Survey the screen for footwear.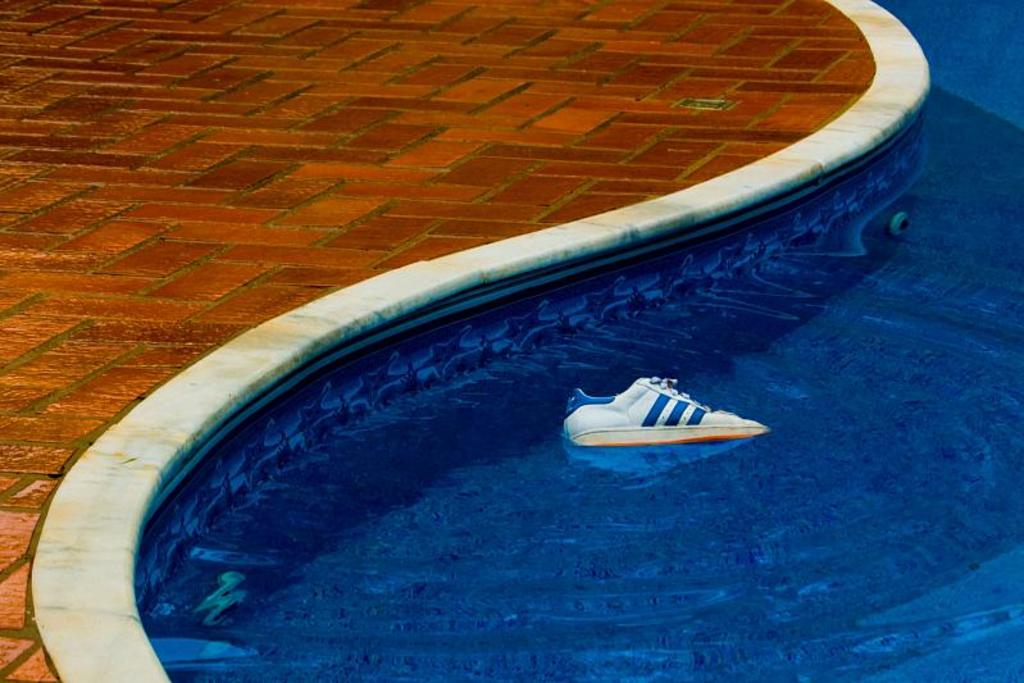
Survey found: {"x1": 573, "y1": 369, "x2": 722, "y2": 460}.
